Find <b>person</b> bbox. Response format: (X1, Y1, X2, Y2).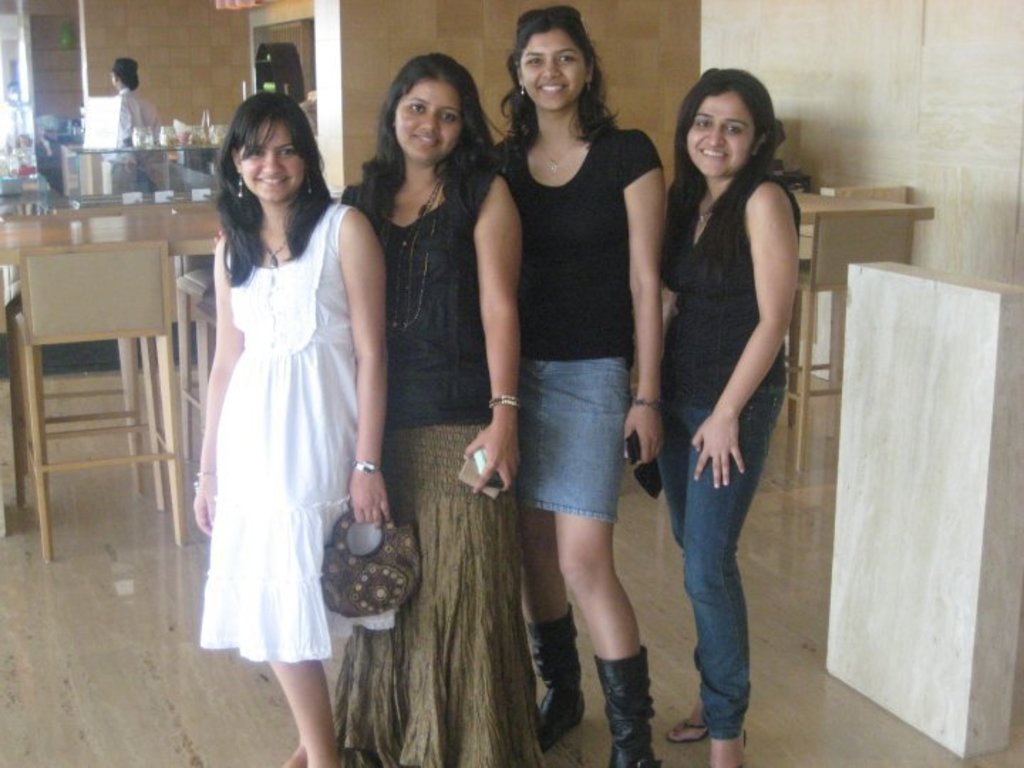
(627, 40, 809, 767).
